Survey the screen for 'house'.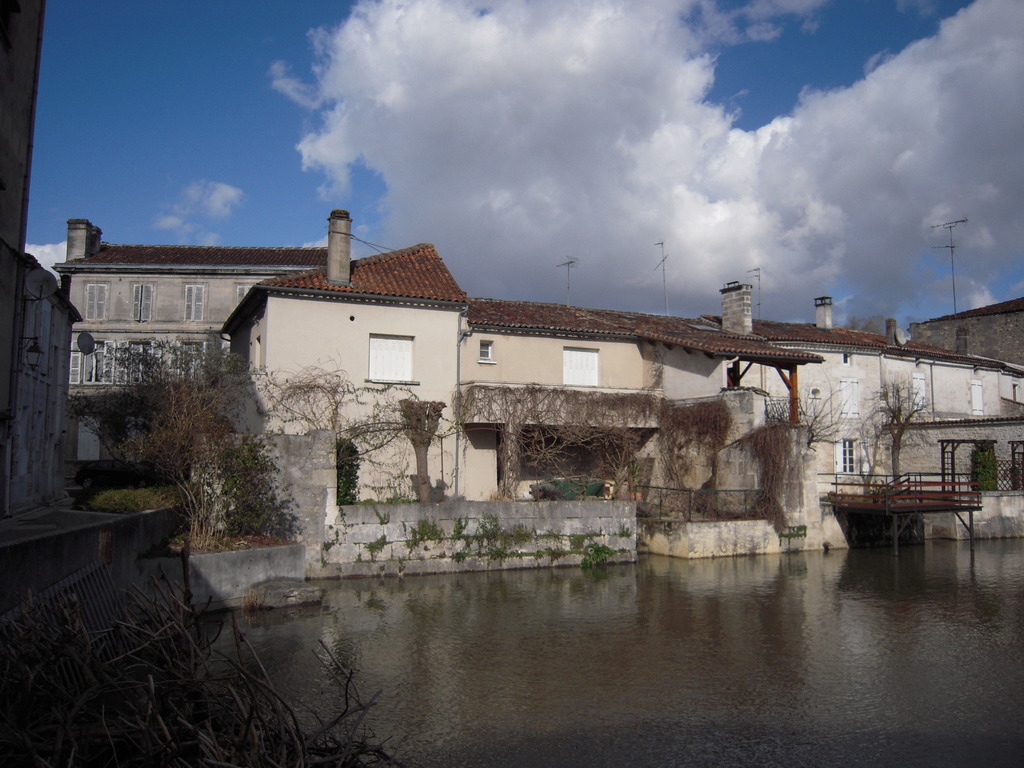
Survey found: Rect(696, 294, 1023, 488).
